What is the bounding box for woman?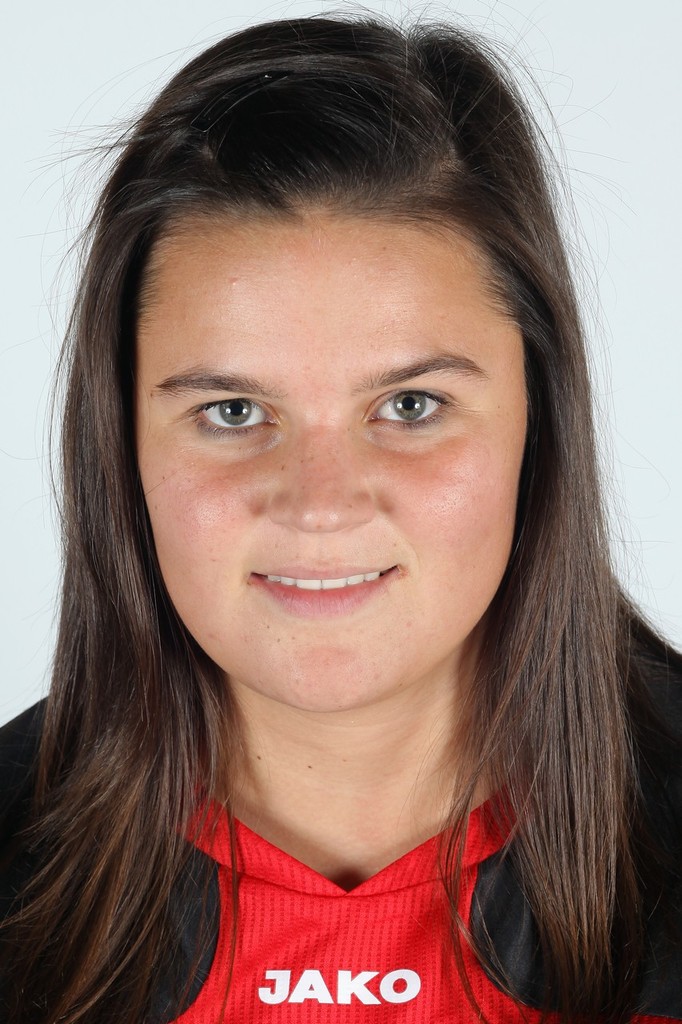
11,48,668,1022.
